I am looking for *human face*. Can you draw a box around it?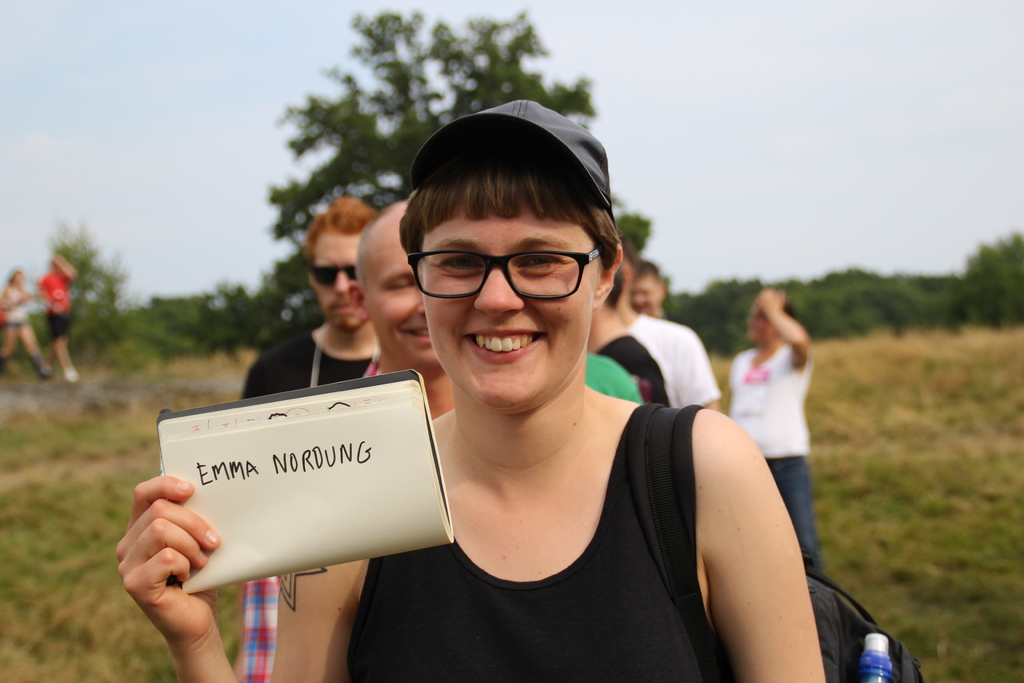
Sure, the bounding box is box=[312, 227, 368, 329].
